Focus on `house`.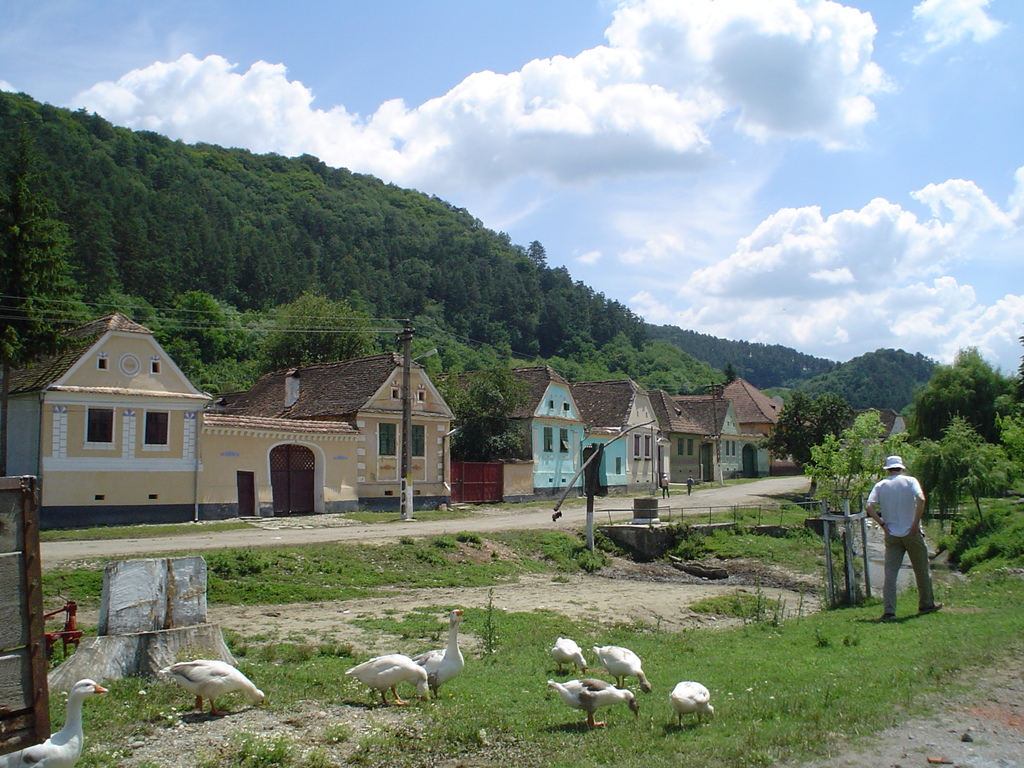
Focused at 463,359,589,491.
